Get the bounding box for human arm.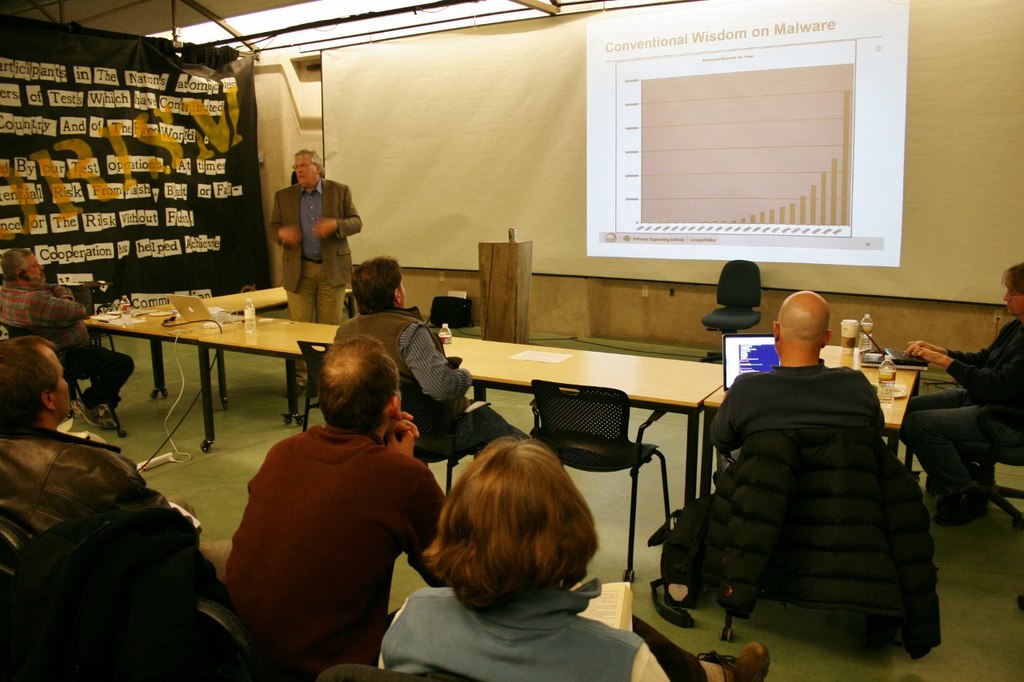
x1=905, y1=334, x2=1023, y2=405.
